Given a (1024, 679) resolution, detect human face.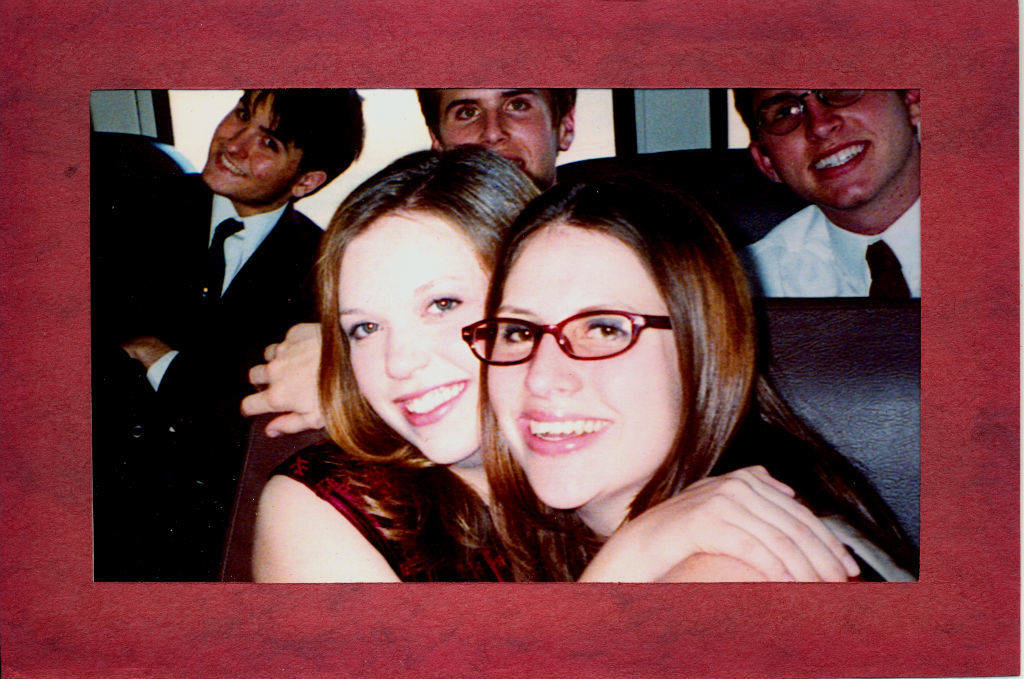
crop(441, 91, 559, 185).
